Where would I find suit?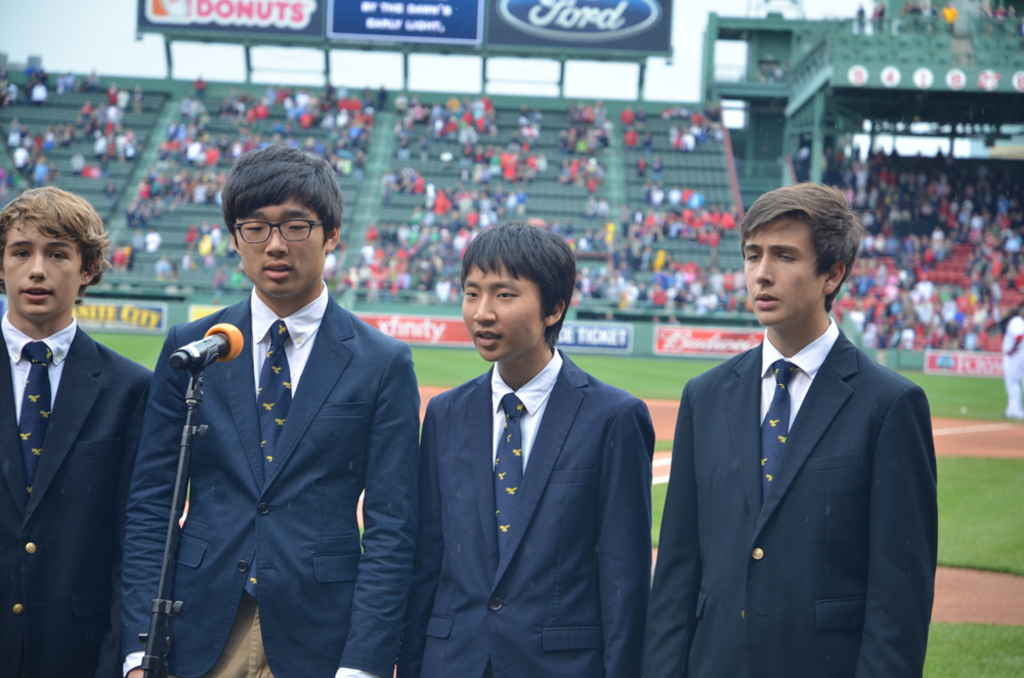
At box=[648, 215, 955, 674].
